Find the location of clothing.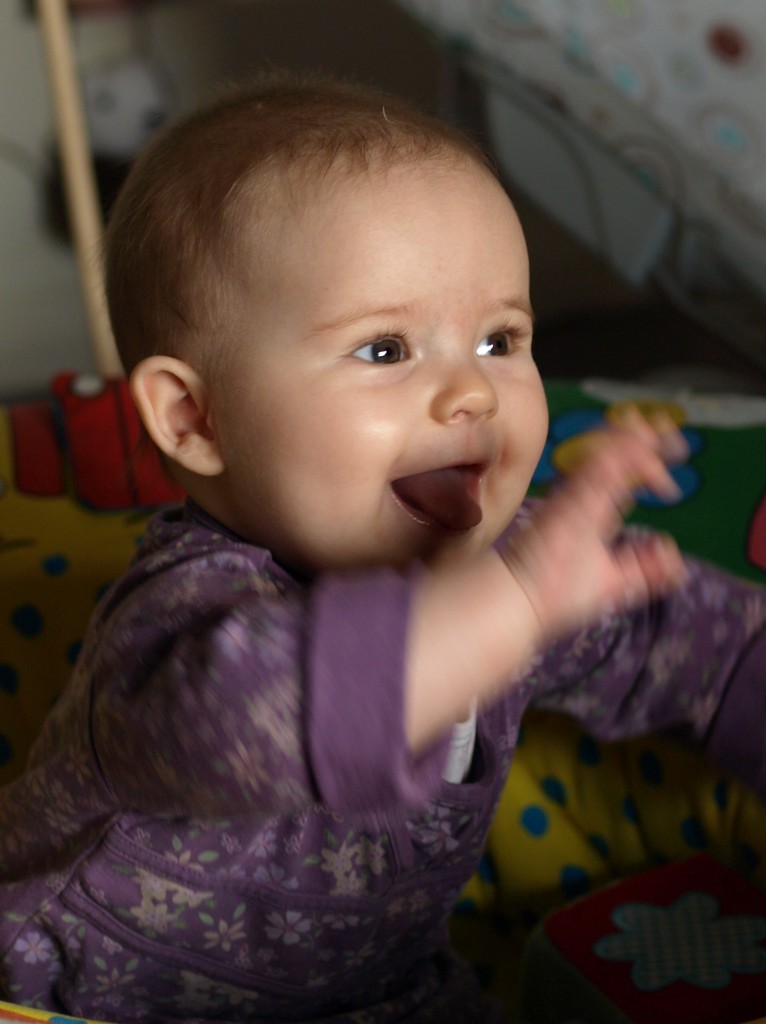
Location: [0,490,763,1019].
